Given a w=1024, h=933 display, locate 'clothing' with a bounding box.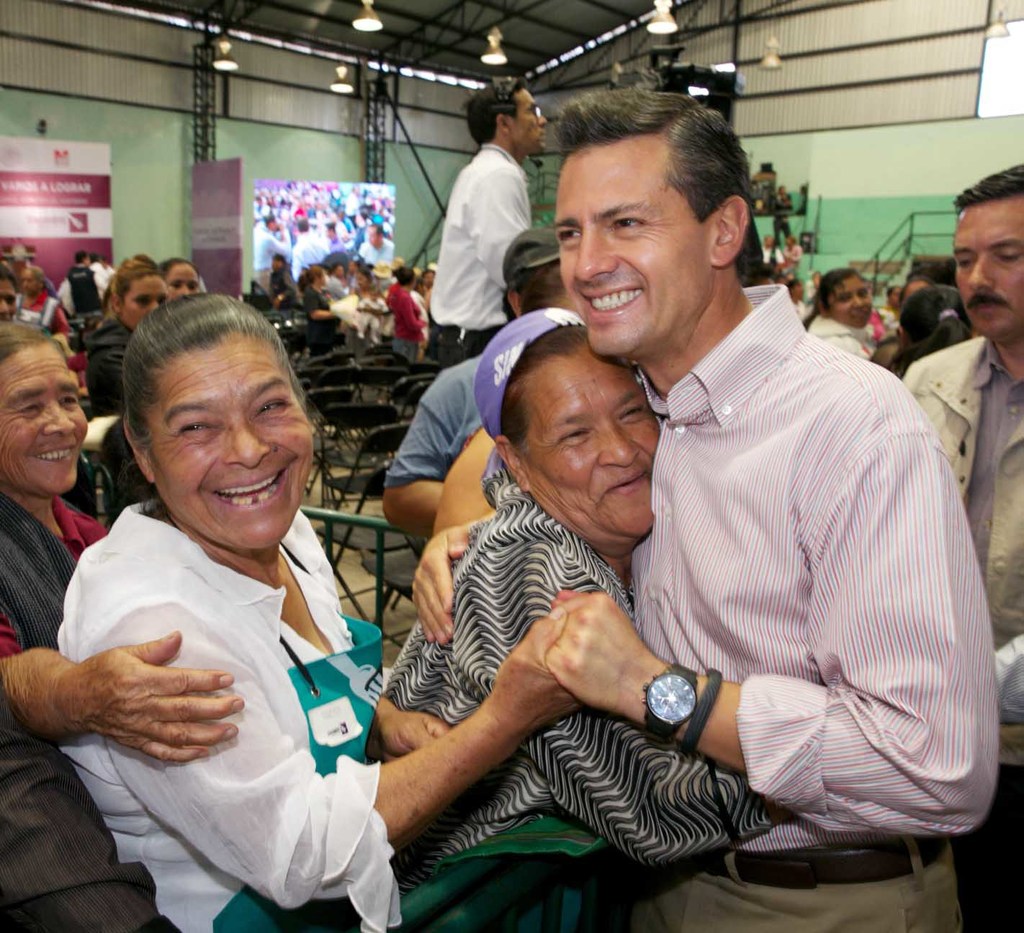
Located: crop(400, 289, 422, 369).
